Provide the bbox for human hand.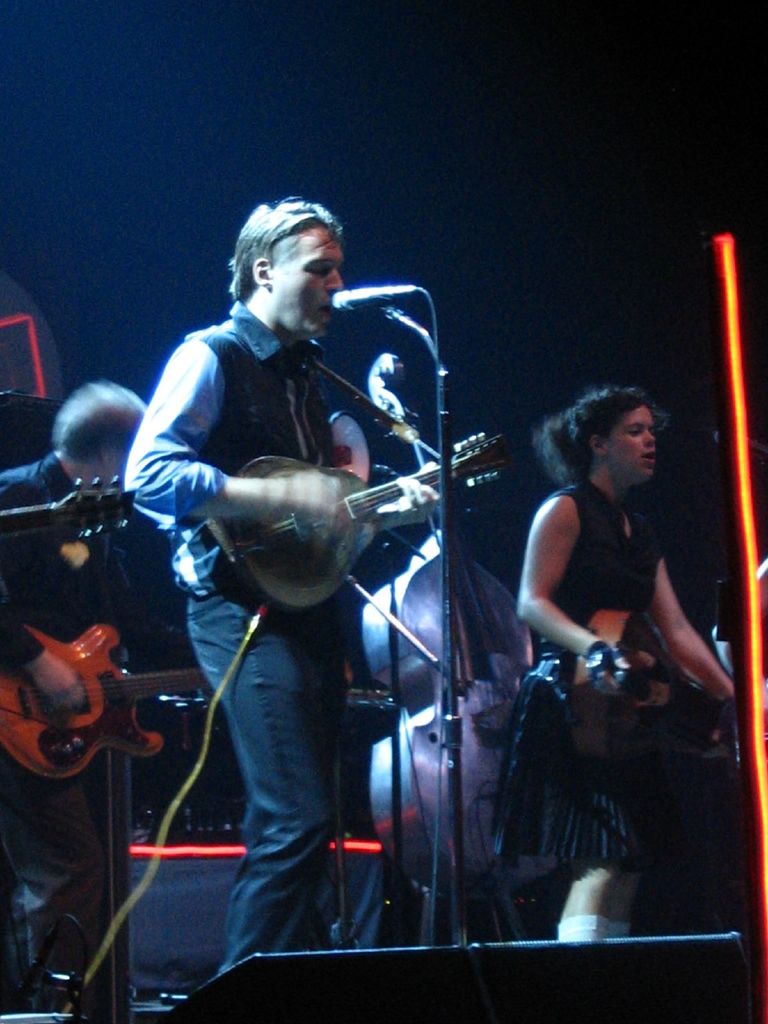
region(586, 643, 630, 703).
